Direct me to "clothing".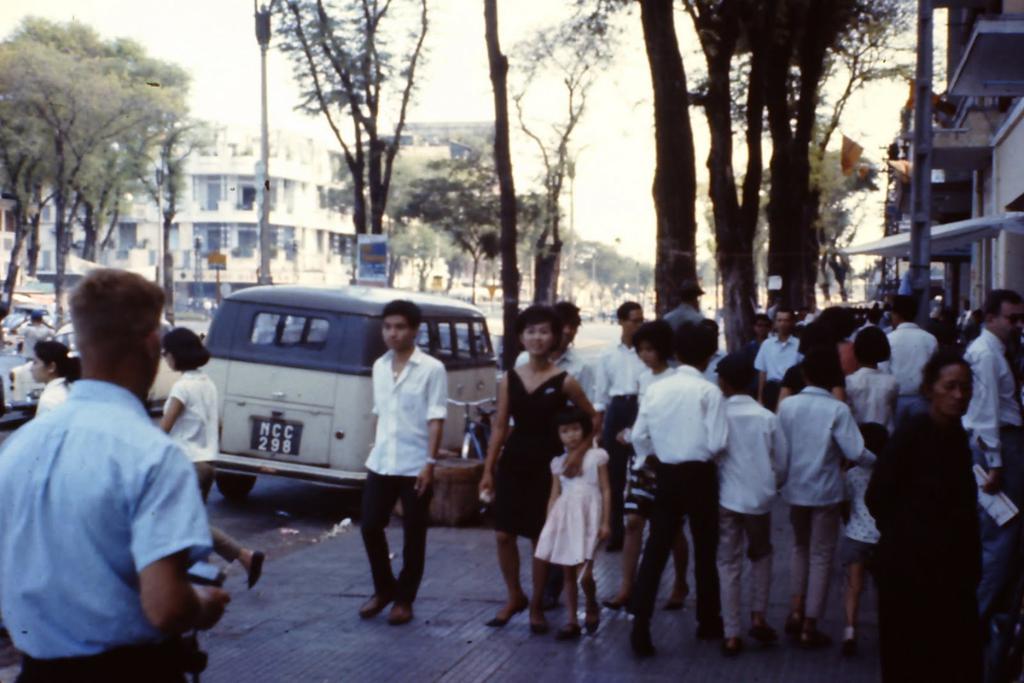
Direction: crop(755, 329, 808, 402).
